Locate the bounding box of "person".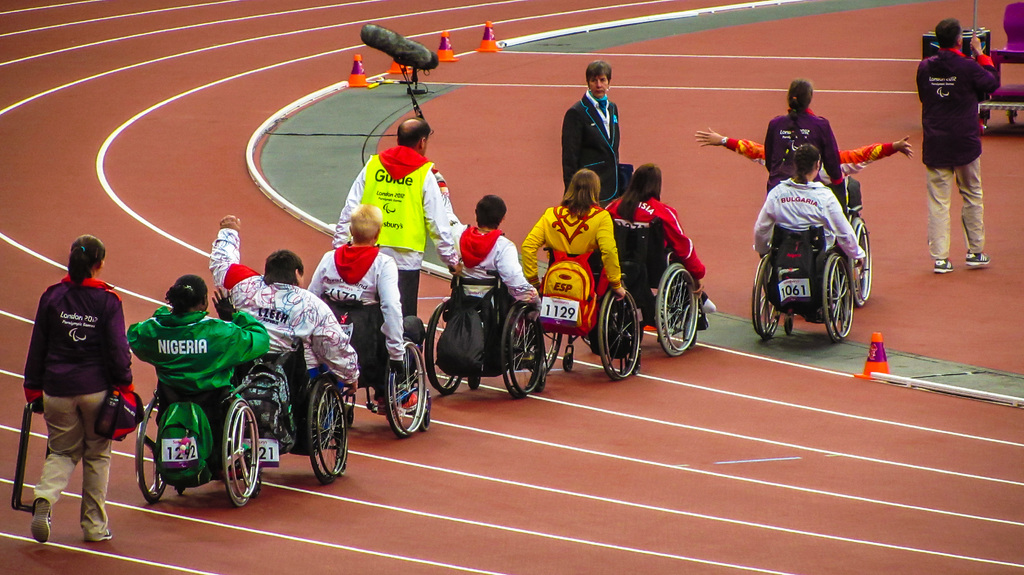
Bounding box: (431, 163, 538, 311).
